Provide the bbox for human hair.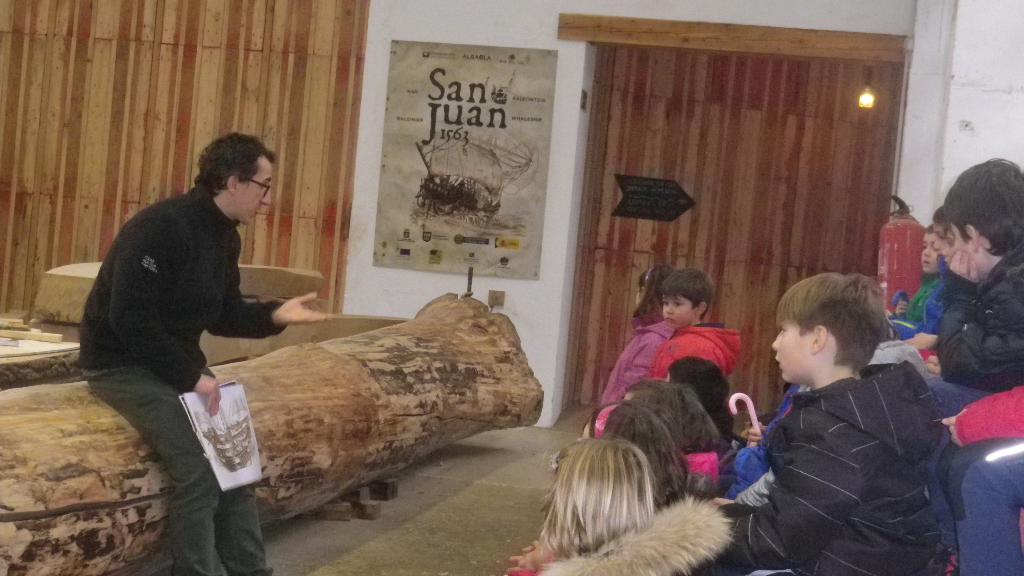
x1=194, y1=130, x2=276, y2=197.
